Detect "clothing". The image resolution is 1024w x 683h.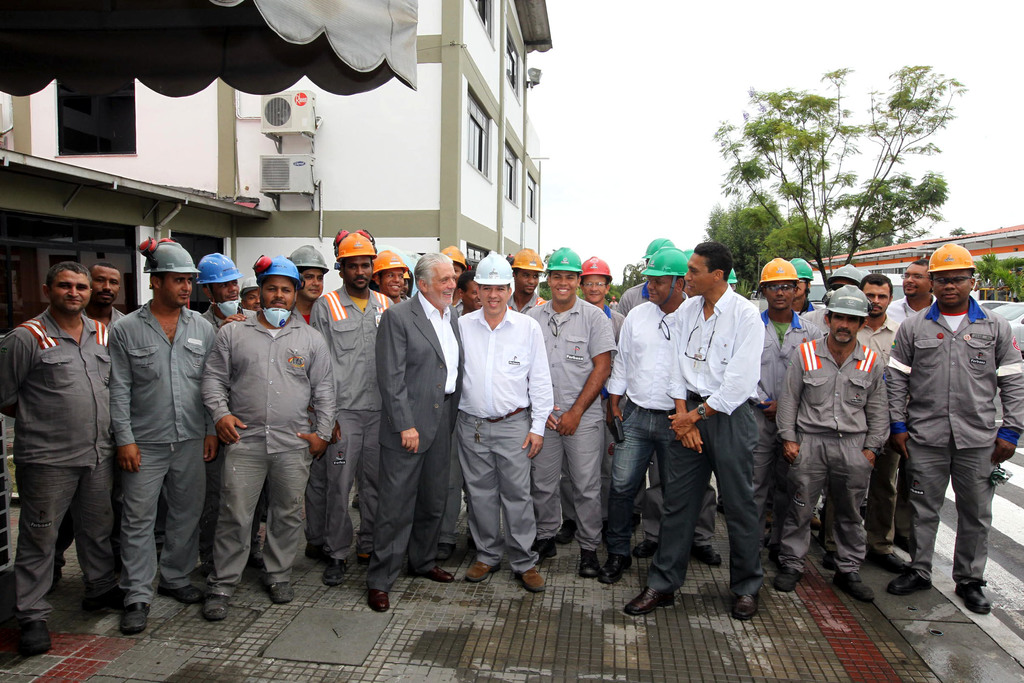
crop(203, 309, 333, 595).
